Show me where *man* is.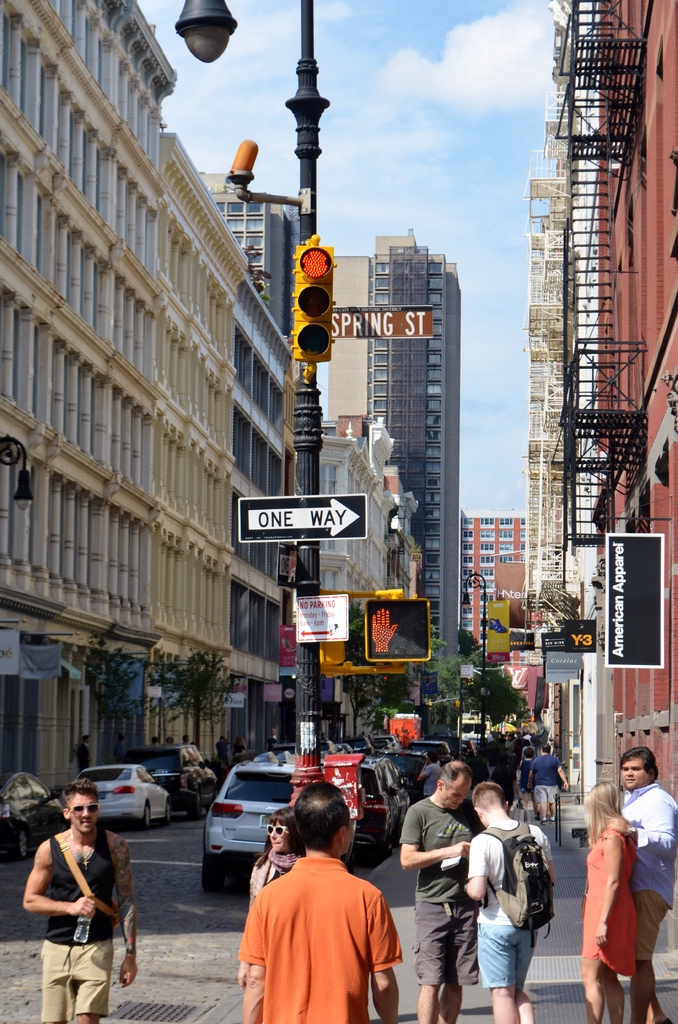
*man* is at x1=238, y1=780, x2=402, y2=1023.
